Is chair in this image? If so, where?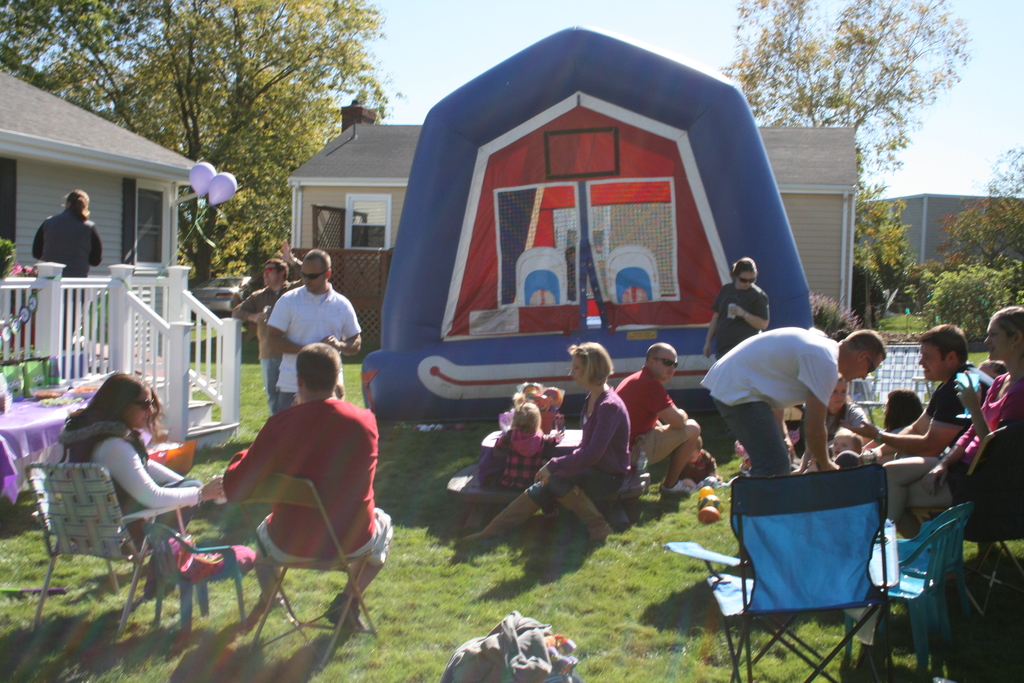
Yes, at [left=668, top=454, right=902, bottom=682].
